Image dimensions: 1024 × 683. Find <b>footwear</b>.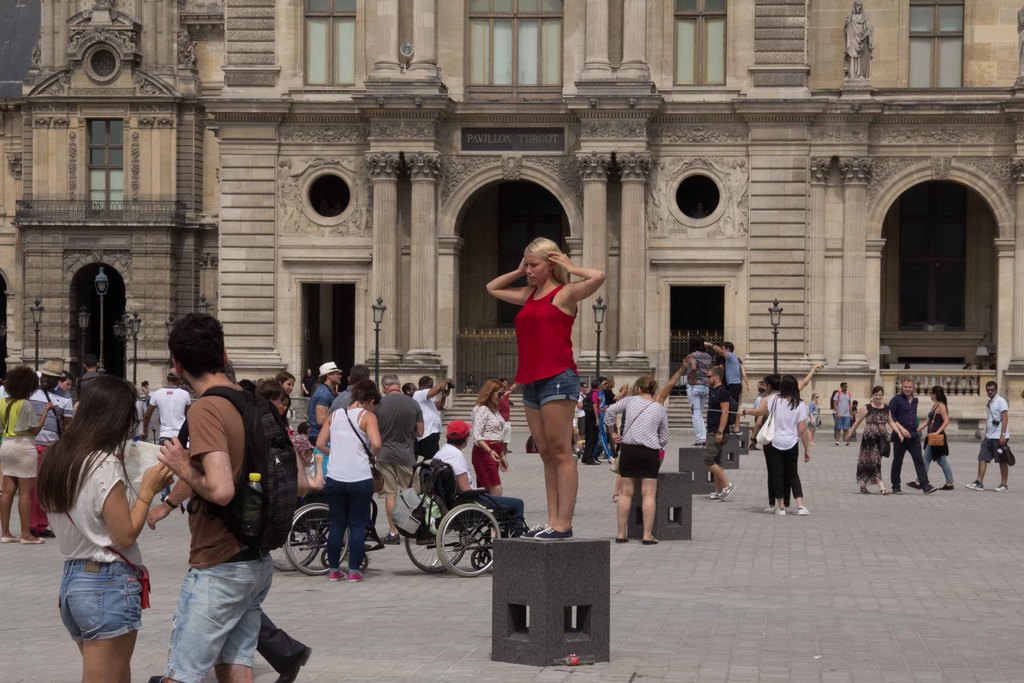
(x1=417, y1=535, x2=437, y2=545).
